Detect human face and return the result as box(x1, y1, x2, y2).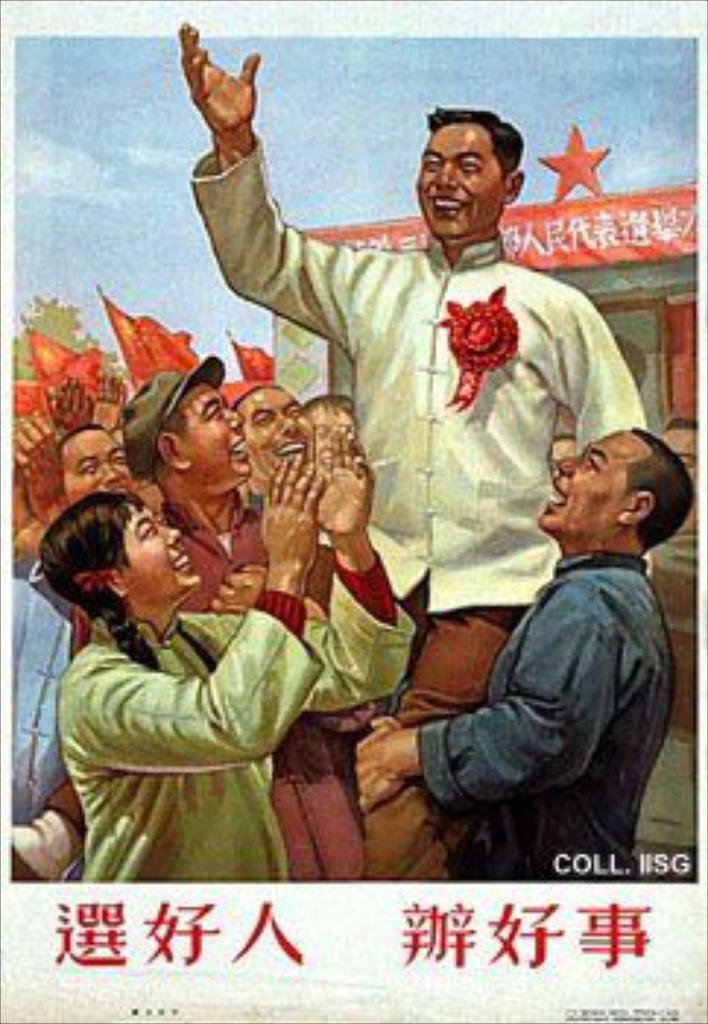
box(67, 424, 120, 494).
